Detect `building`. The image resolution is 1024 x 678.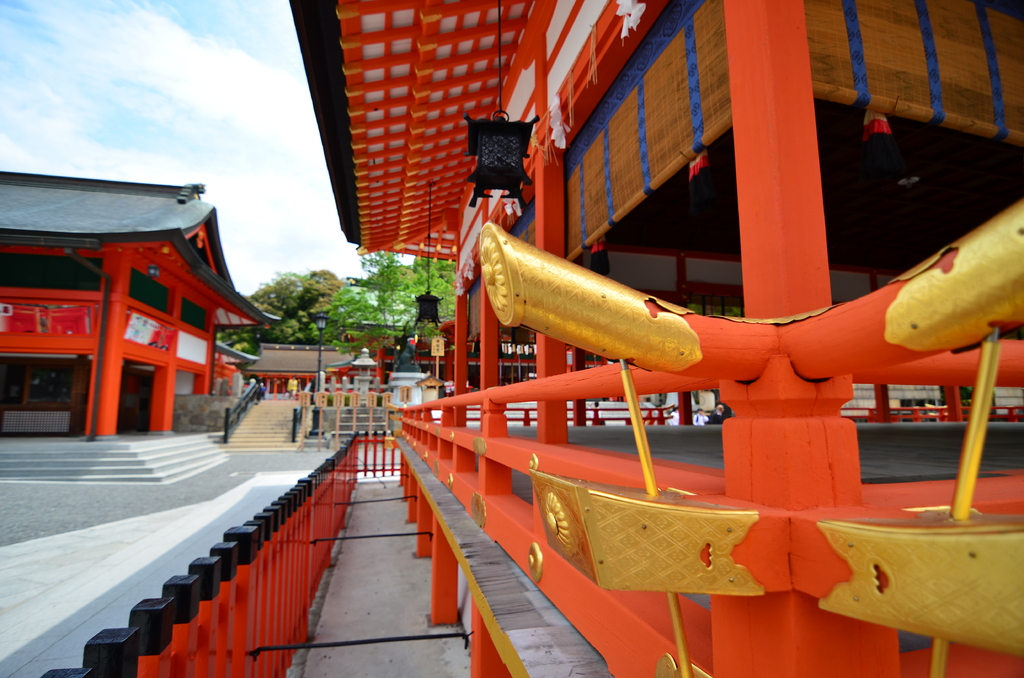
<bbox>0, 168, 282, 487</bbox>.
